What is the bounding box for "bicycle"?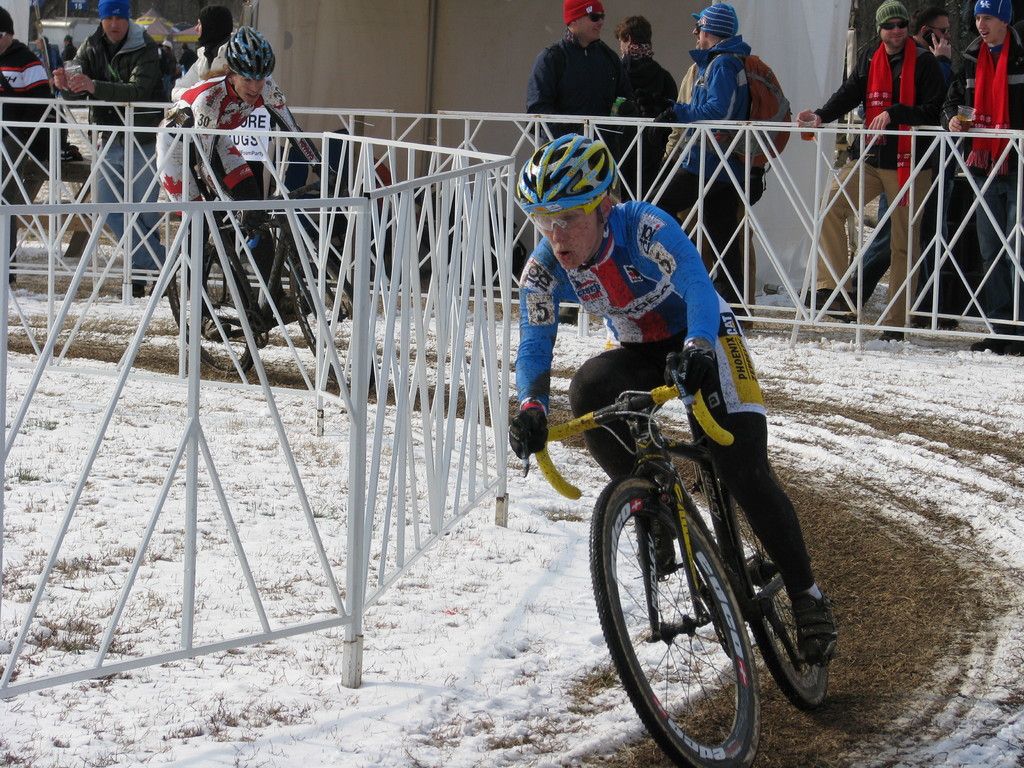
select_region(159, 165, 381, 393).
